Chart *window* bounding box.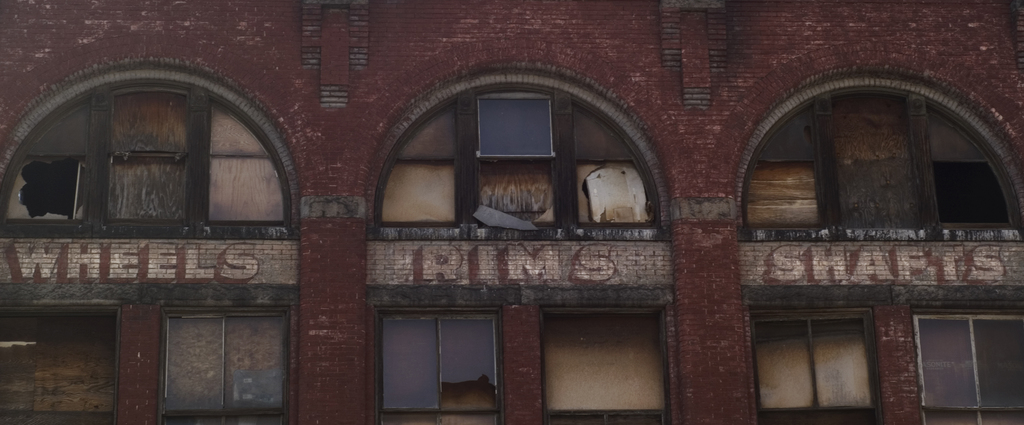
Charted: select_region(0, 308, 125, 424).
